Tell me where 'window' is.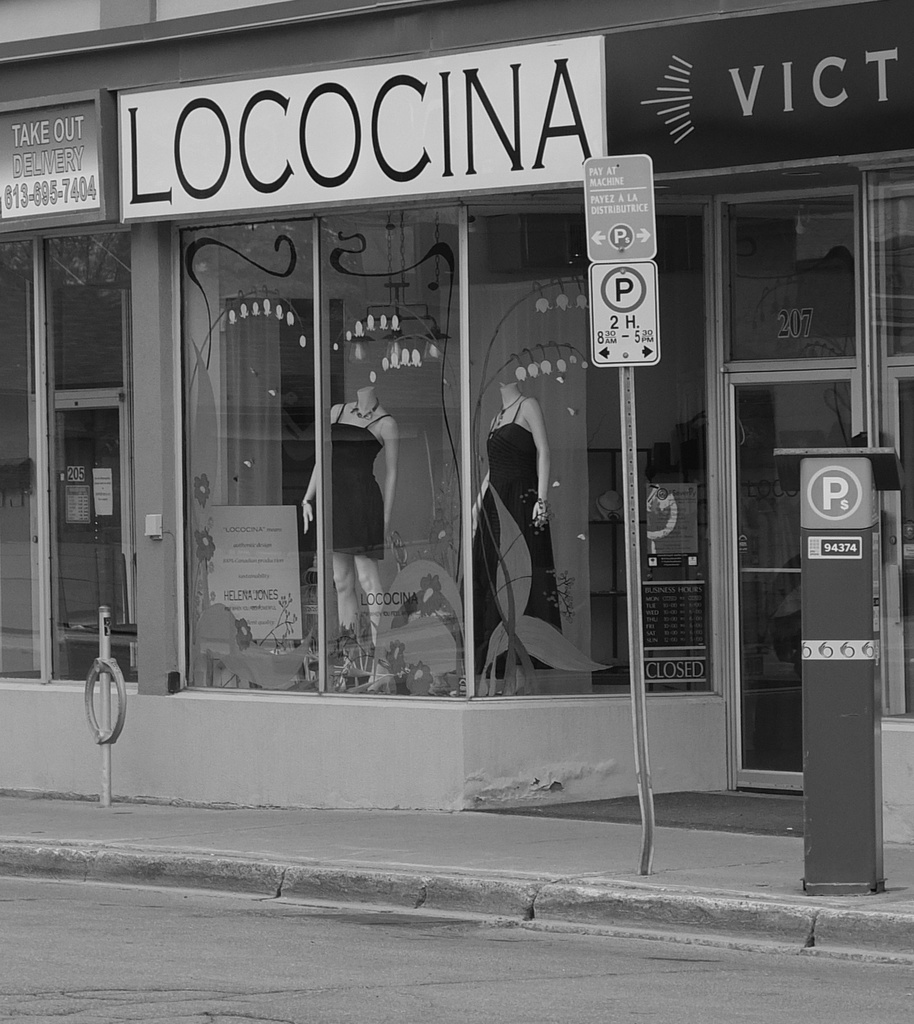
'window' is at box=[180, 211, 722, 704].
